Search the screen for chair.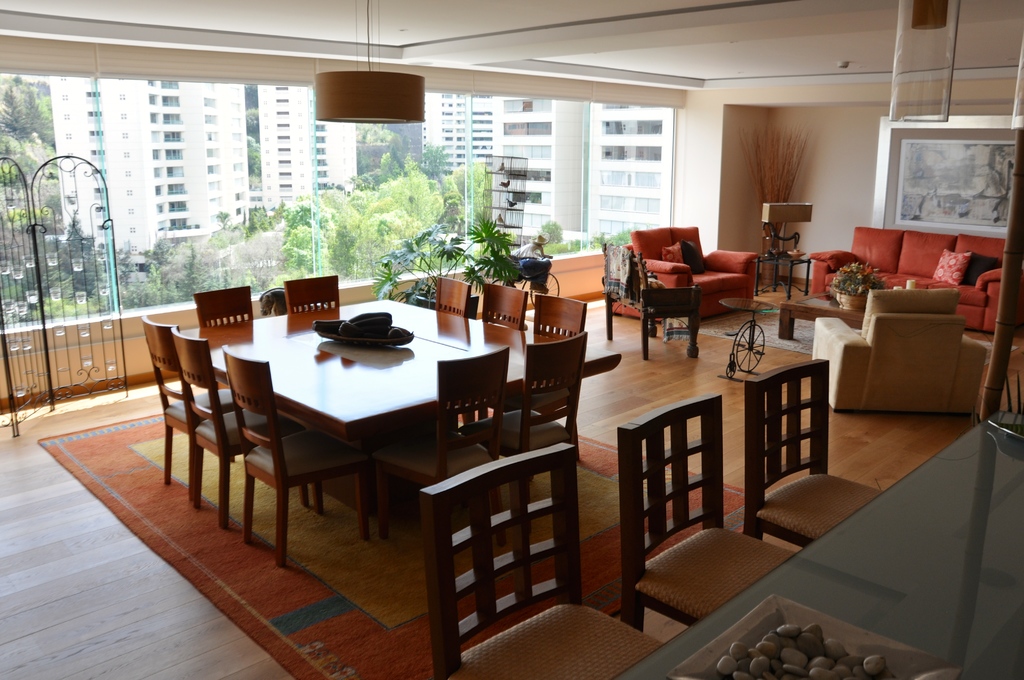
Found at BBox(816, 286, 986, 419).
